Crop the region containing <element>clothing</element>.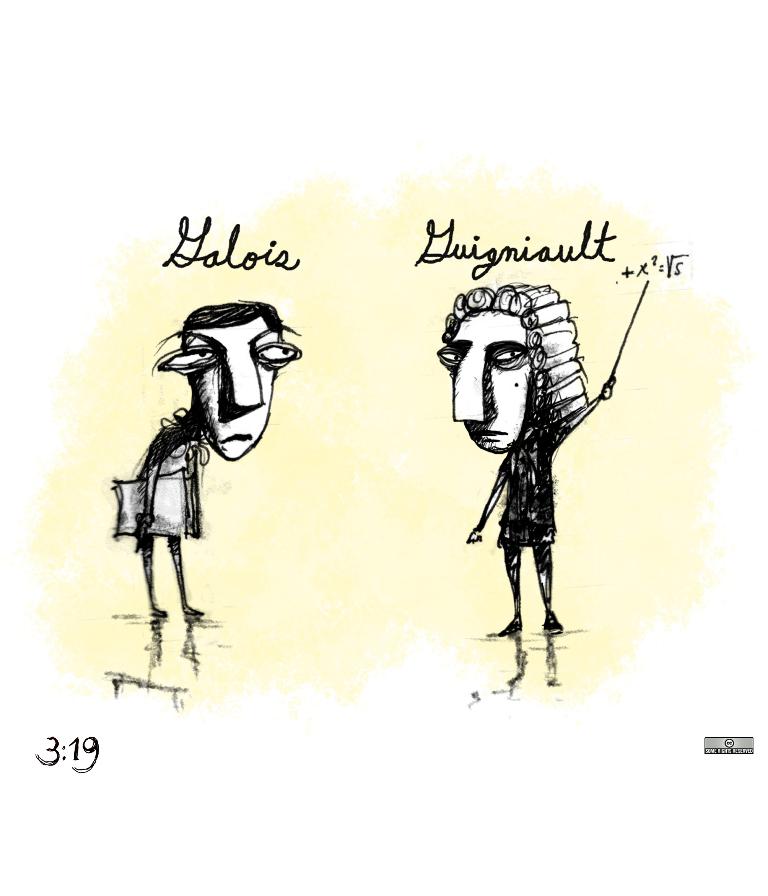
Crop region: left=139, top=425, right=208, bottom=520.
